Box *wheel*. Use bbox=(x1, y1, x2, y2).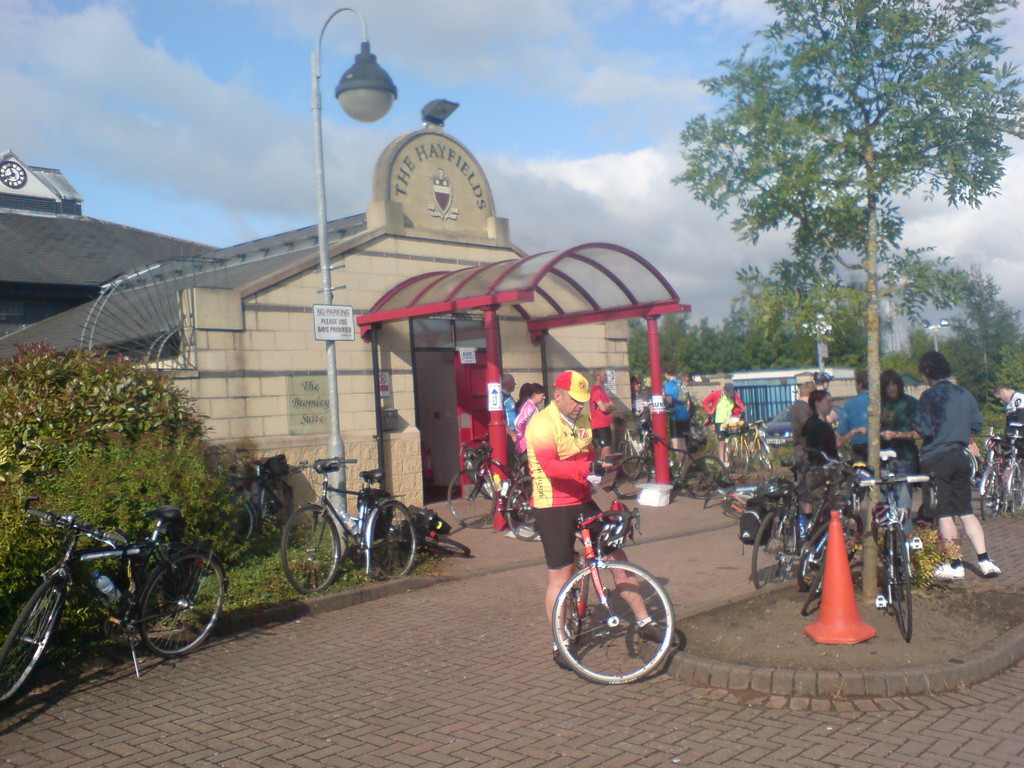
bbox=(372, 501, 415, 577).
